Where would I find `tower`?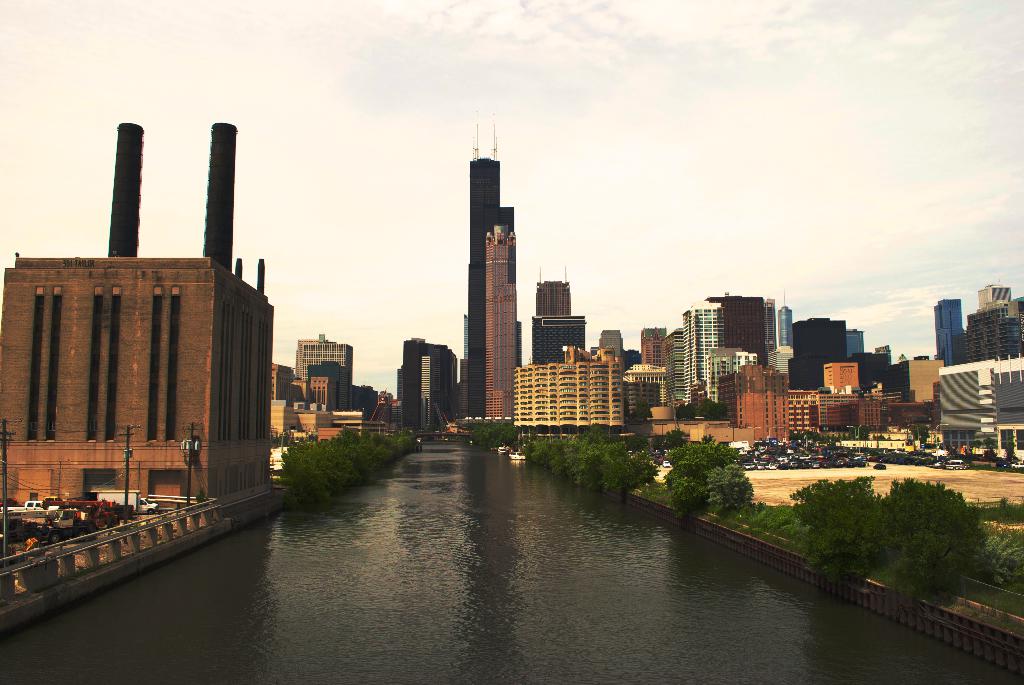
At x1=876 y1=345 x2=893 y2=363.
